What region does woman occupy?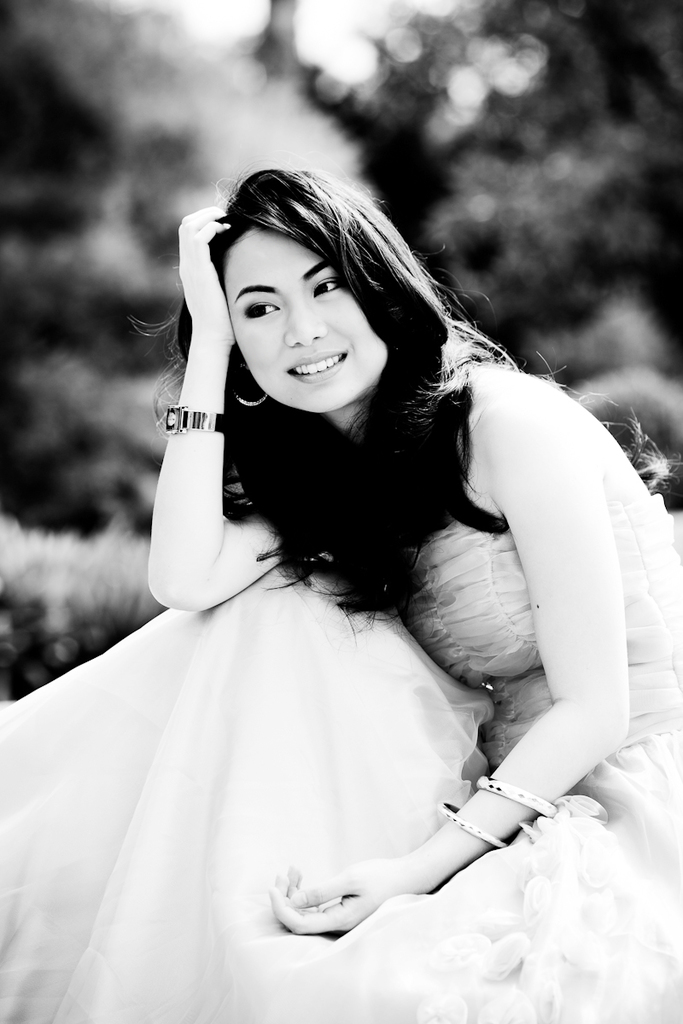
x1=29, y1=152, x2=651, y2=1013.
